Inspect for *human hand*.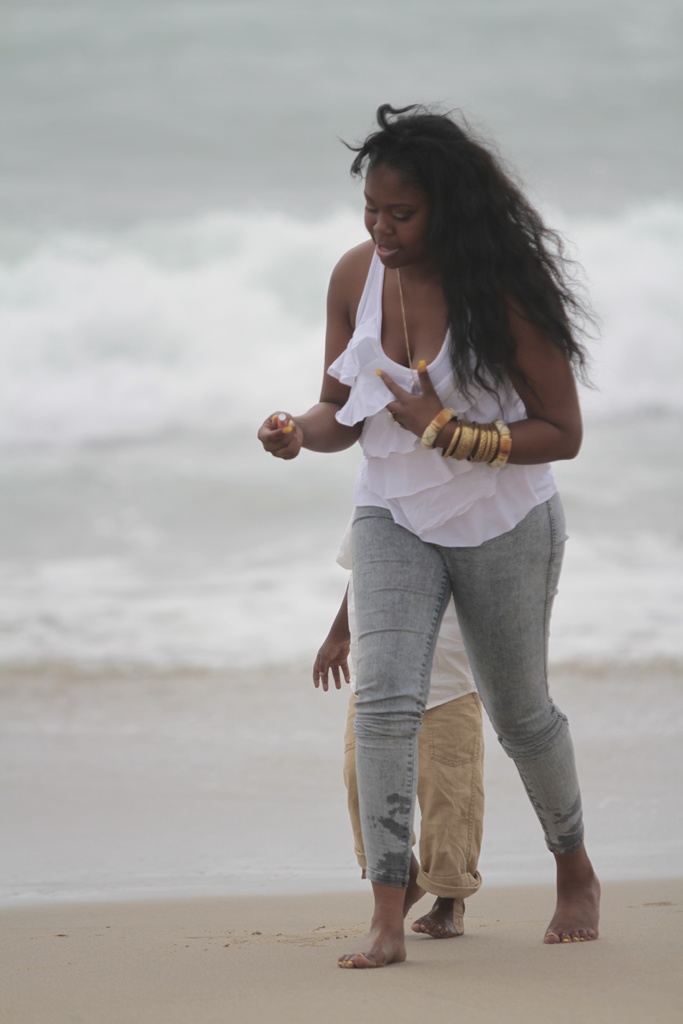
Inspection: box(372, 358, 451, 438).
